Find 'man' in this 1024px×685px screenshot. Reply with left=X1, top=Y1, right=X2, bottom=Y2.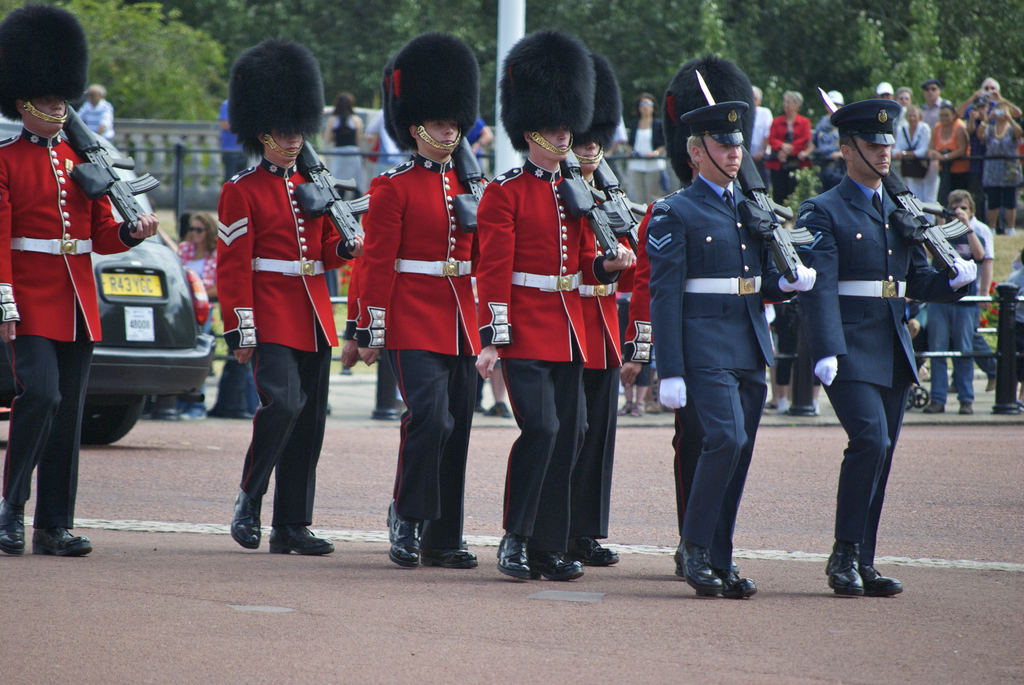
left=787, top=99, right=982, bottom=604.
